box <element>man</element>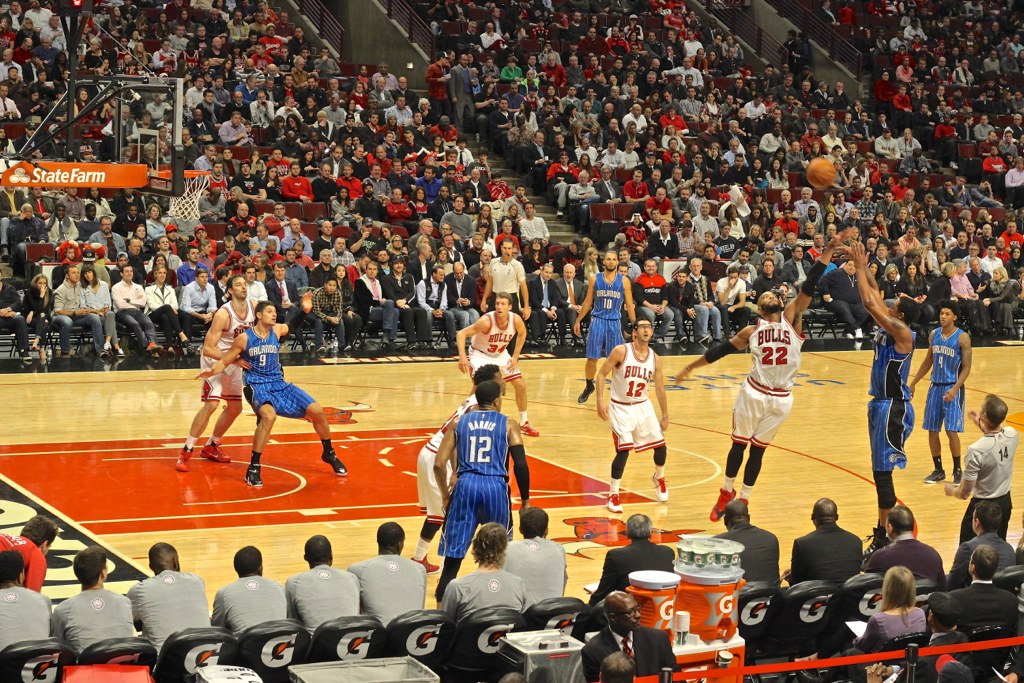
BBox(446, 255, 473, 352)
